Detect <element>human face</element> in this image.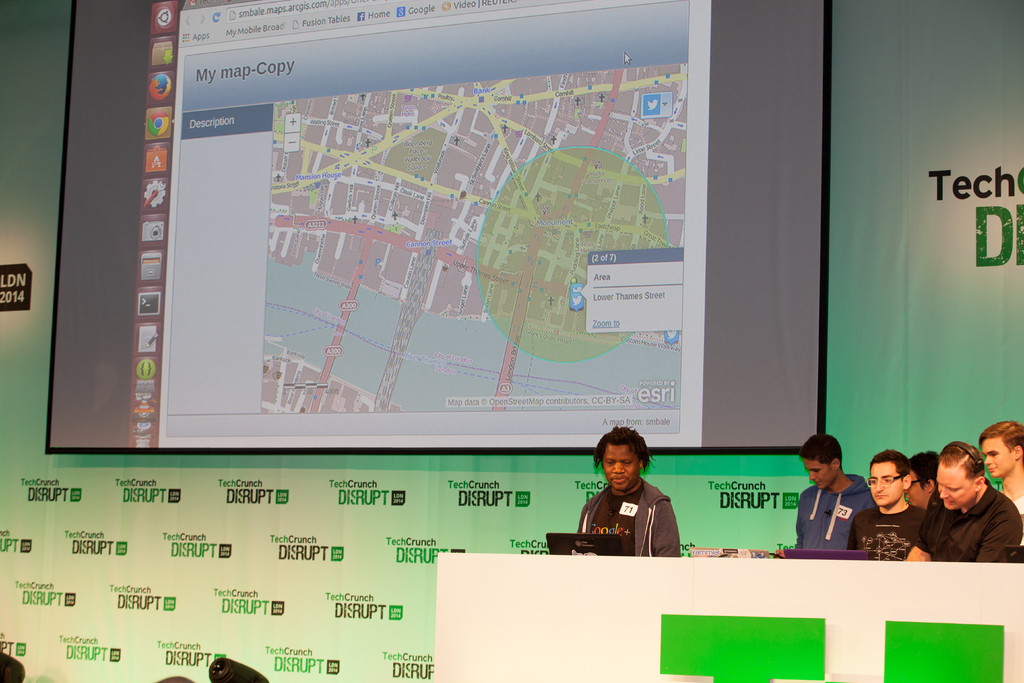
Detection: 874/465/900/507.
